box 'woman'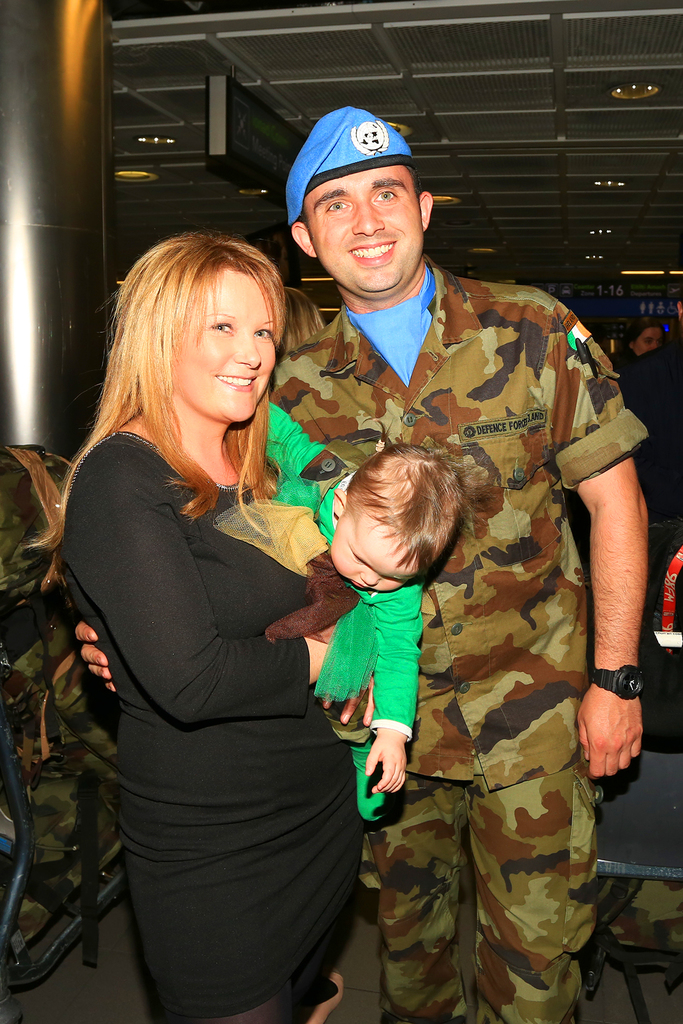
<box>612,316,670,362</box>
